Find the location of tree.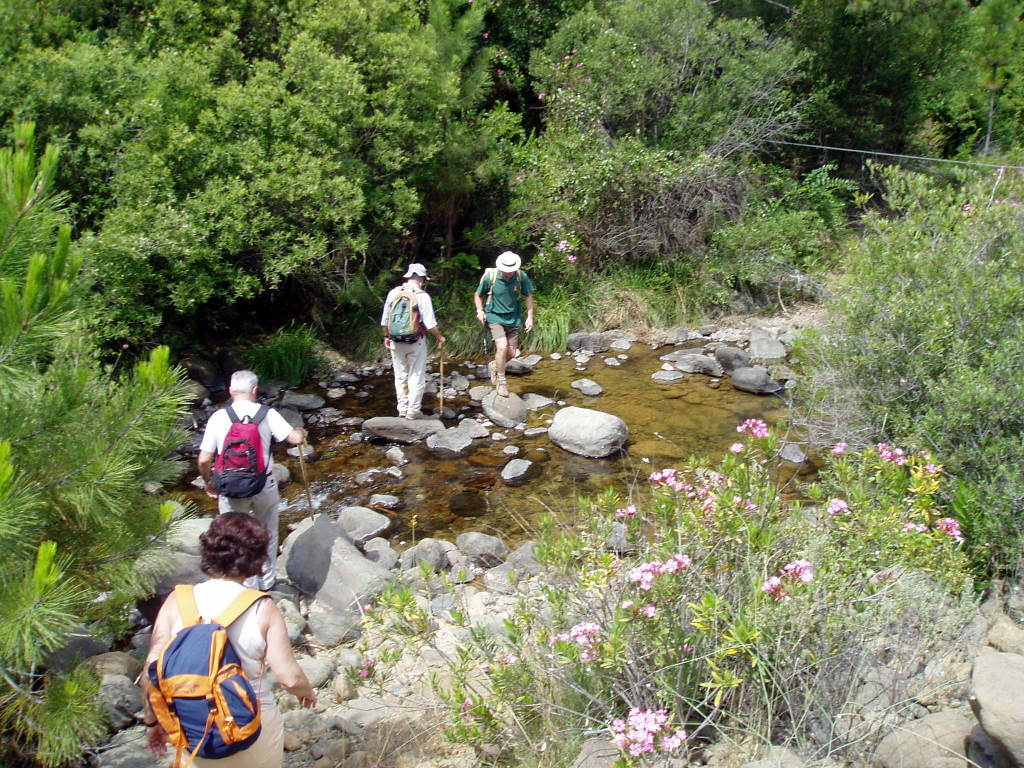
Location: bbox=[5, 198, 189, 720].
